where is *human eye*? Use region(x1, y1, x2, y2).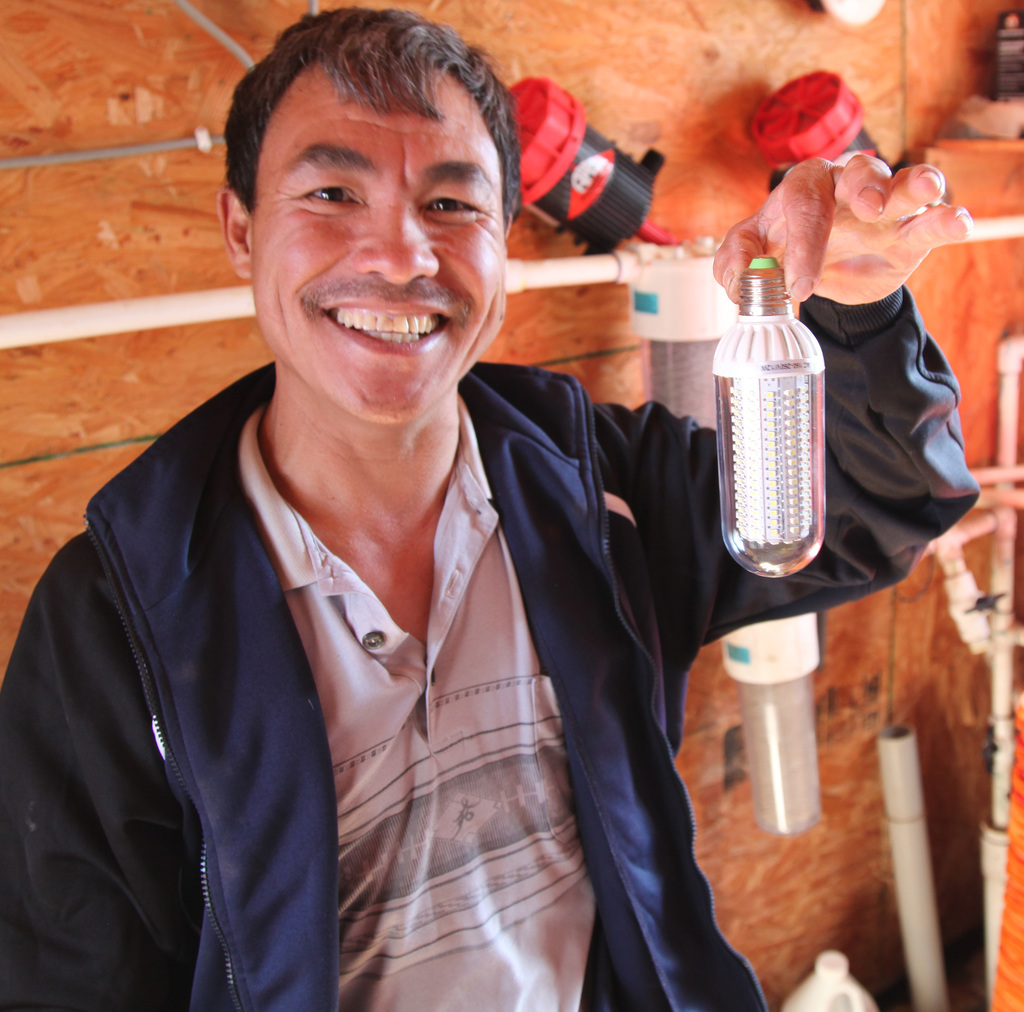
region(431, 194, 484, 219).
